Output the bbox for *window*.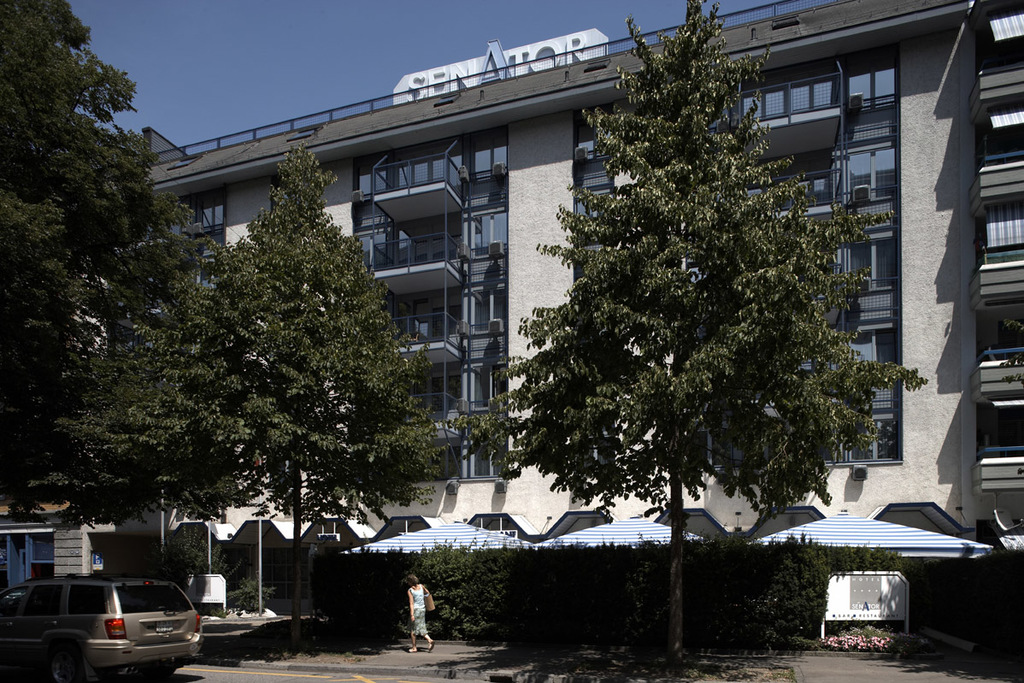
848 47 902 104.
